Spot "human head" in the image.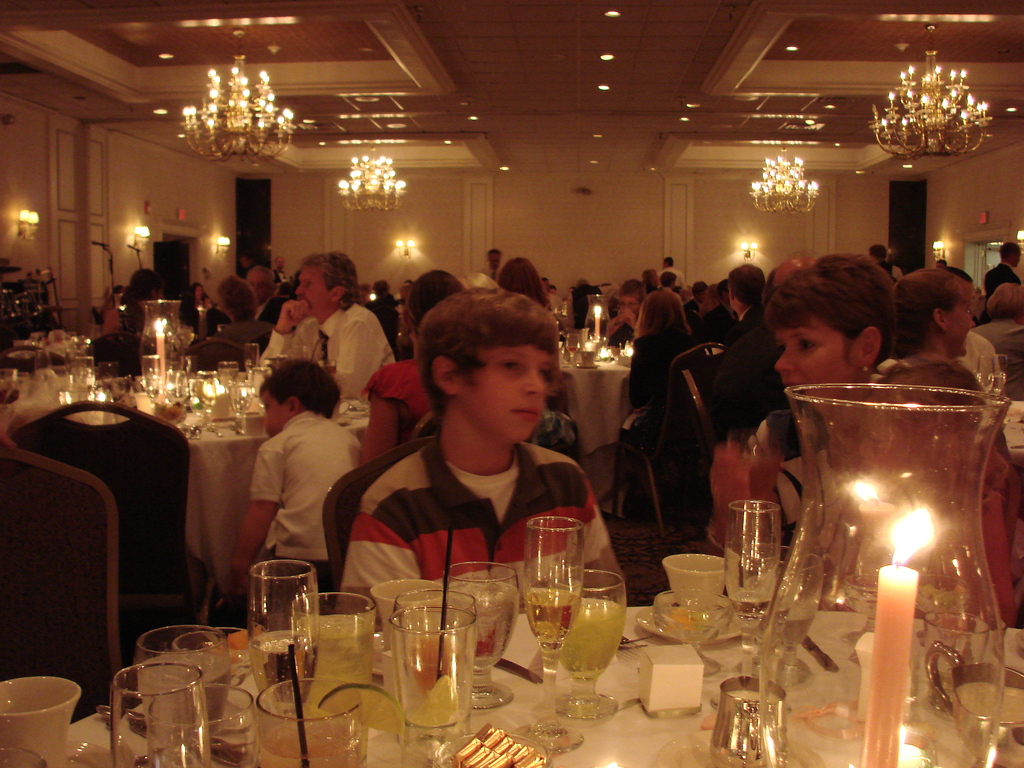
"human head" found at <region>404, 267, 460, 329</region>.
